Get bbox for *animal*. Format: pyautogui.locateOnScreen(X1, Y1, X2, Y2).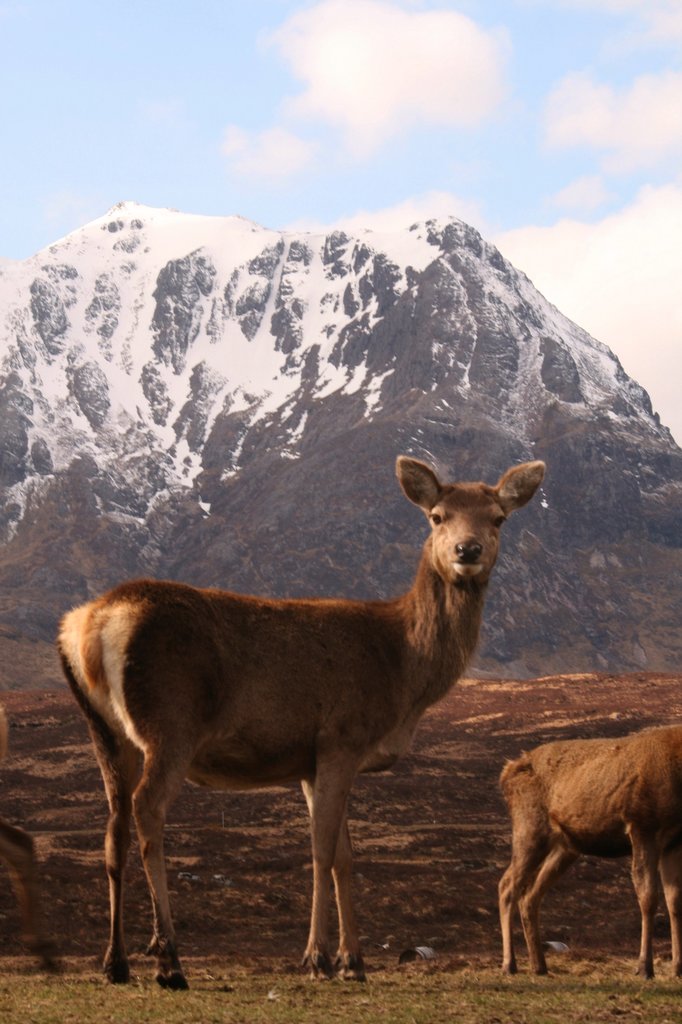
pyautogui.locateOnScreen(50, 455, 546, 998).
